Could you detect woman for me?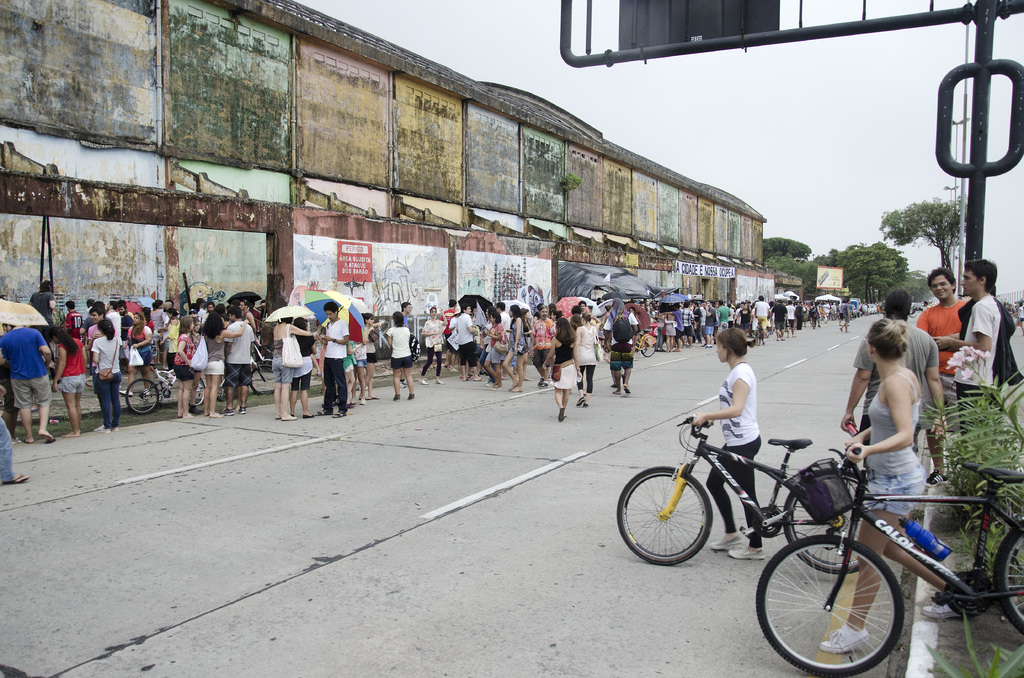
Detection result: detection(147, 298, 168, 364).
